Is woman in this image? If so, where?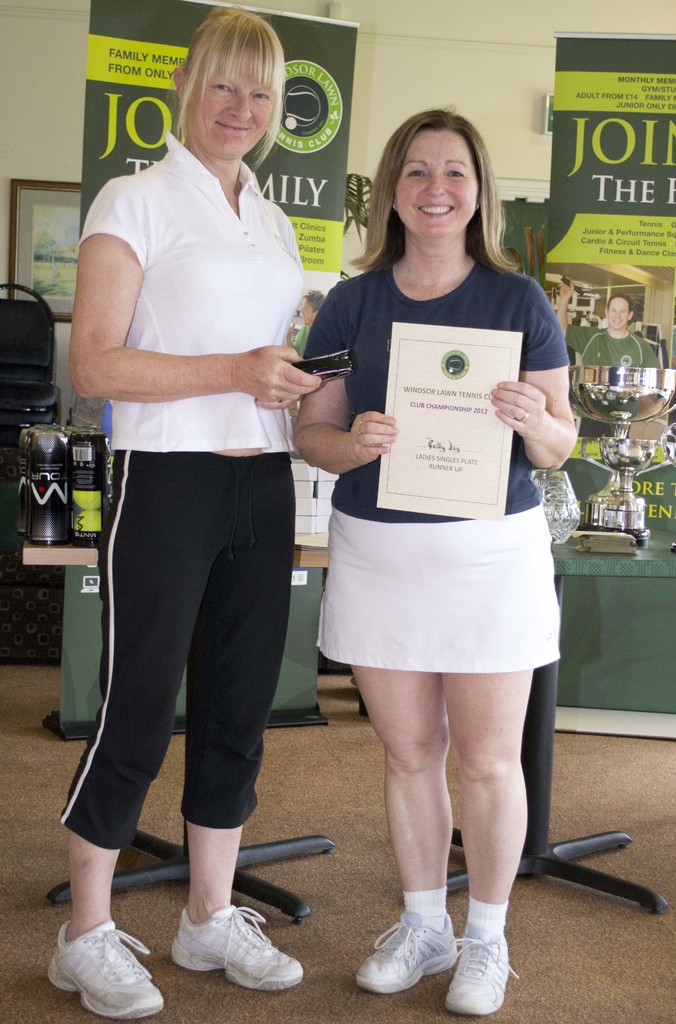
Yes, at {"left": 40, "top": 4, "right": 315, "bottom": 1020}.
